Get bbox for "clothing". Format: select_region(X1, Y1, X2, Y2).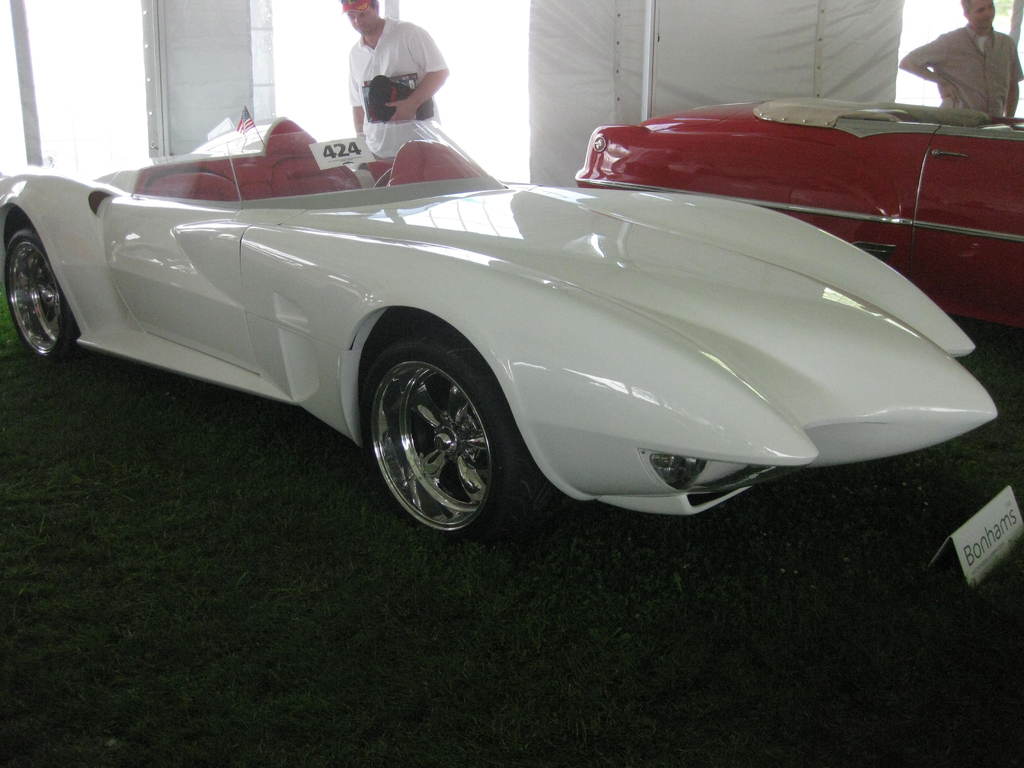
select_region(345, 12, 445, 158).
